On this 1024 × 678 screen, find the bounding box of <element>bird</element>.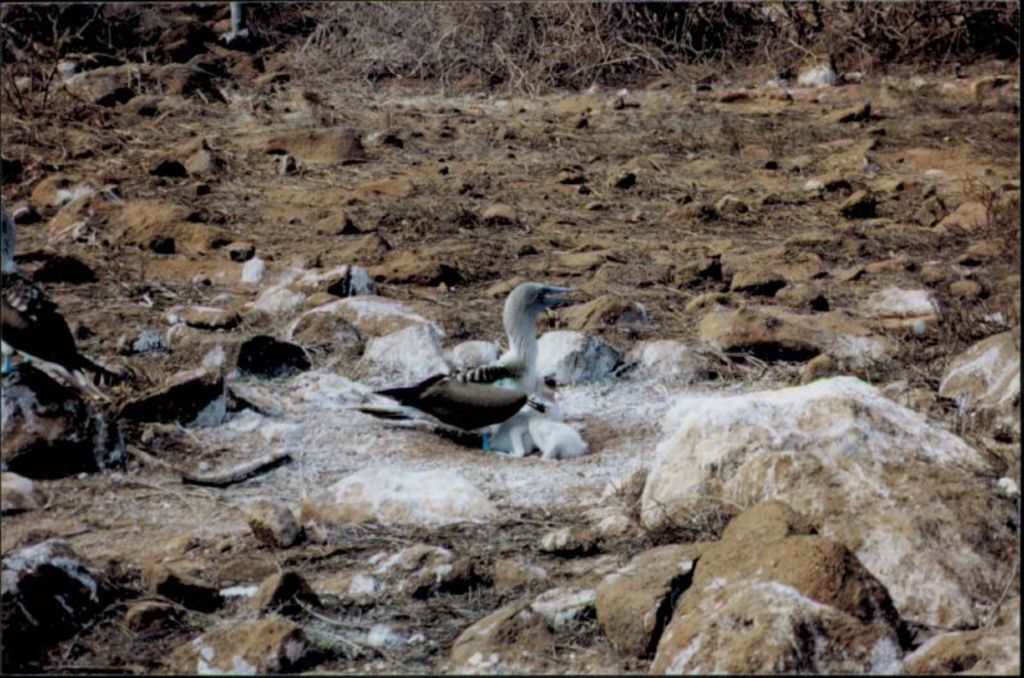
Bounding box: locate(397, 279, 581, 453).
